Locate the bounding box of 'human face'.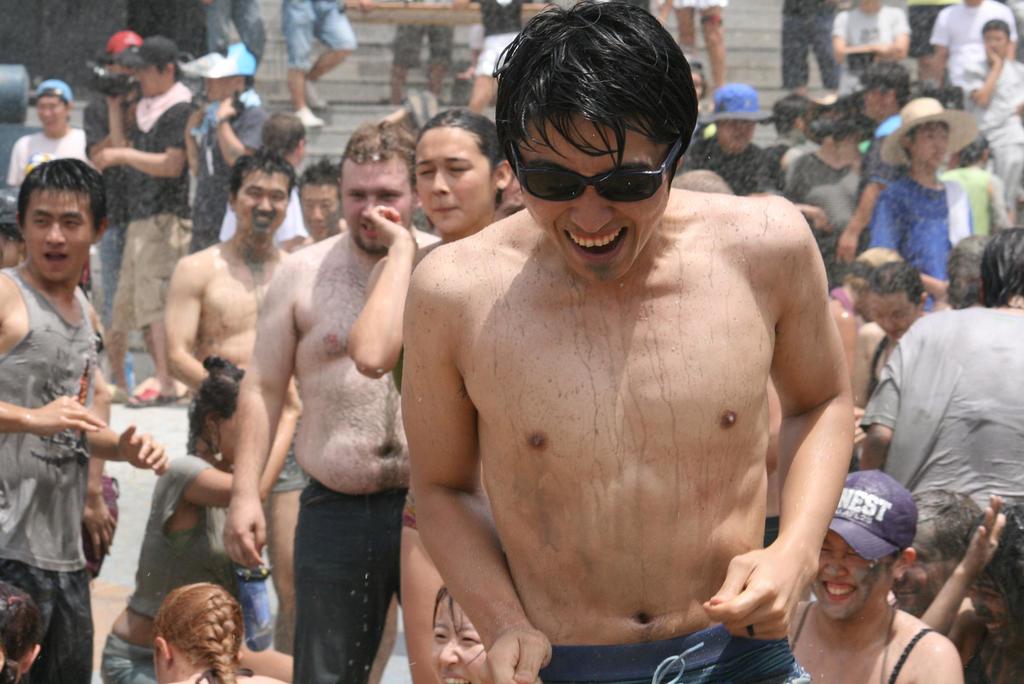
Bounding box: [419, 131, 494, 228].
